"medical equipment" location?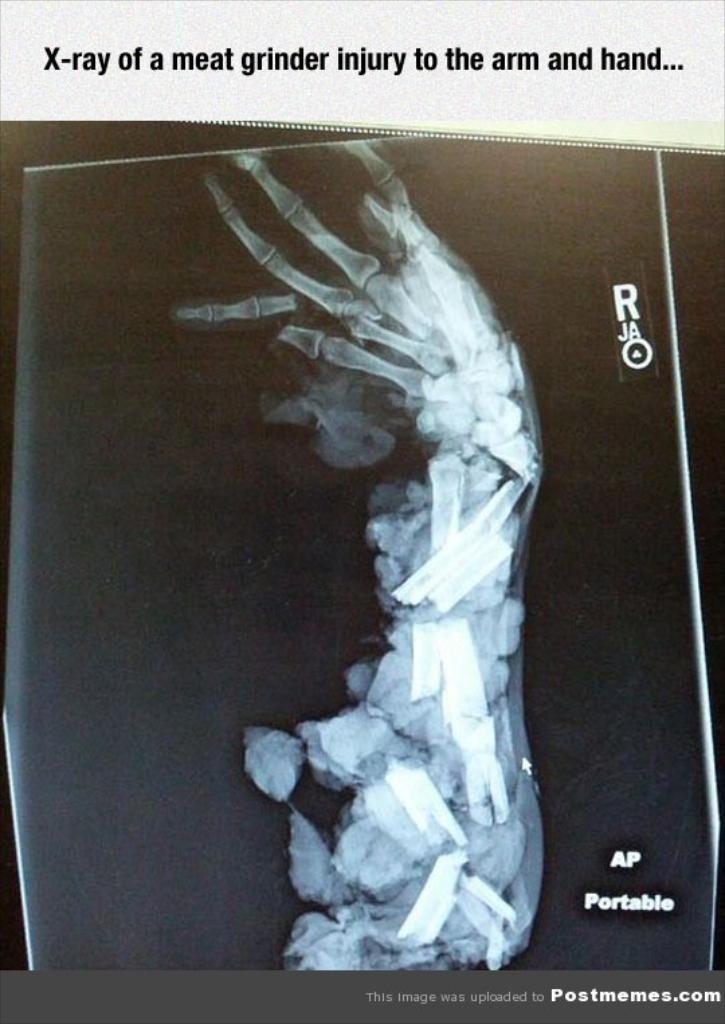
rect(0, 132, 722, 965)
